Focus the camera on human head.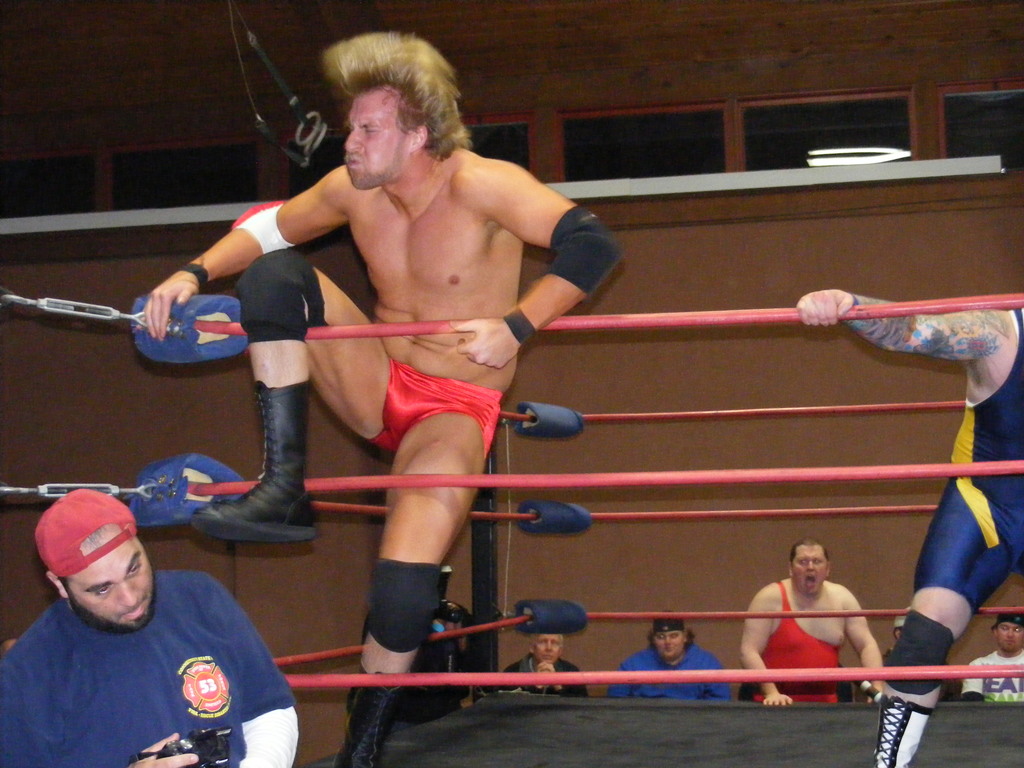
Focus region: 649/612/689/662.
